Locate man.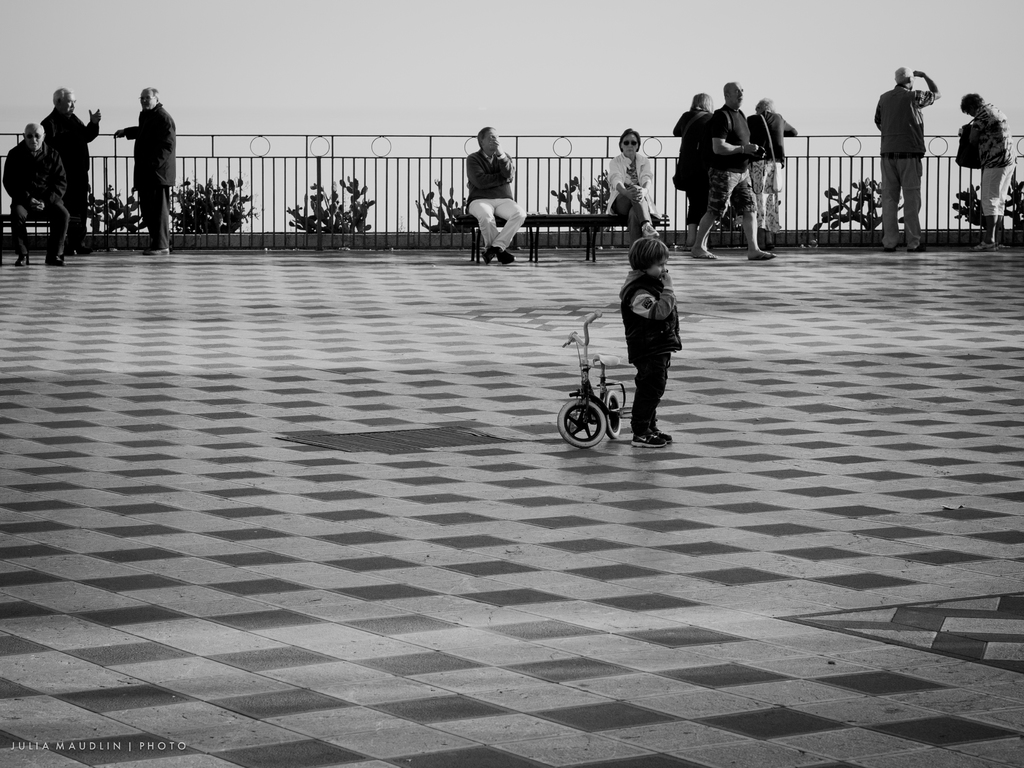
Bounding box: Rect(112, 83, 174, 254).
